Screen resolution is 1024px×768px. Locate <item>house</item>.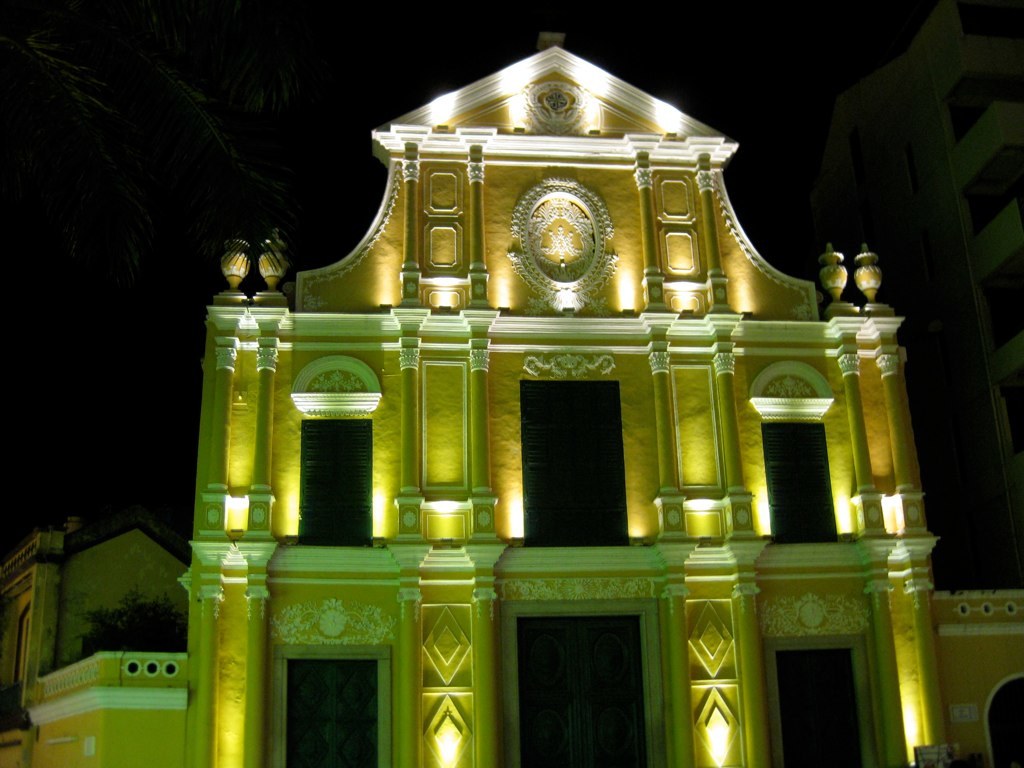
box=[157, 25, 1003, 767].
